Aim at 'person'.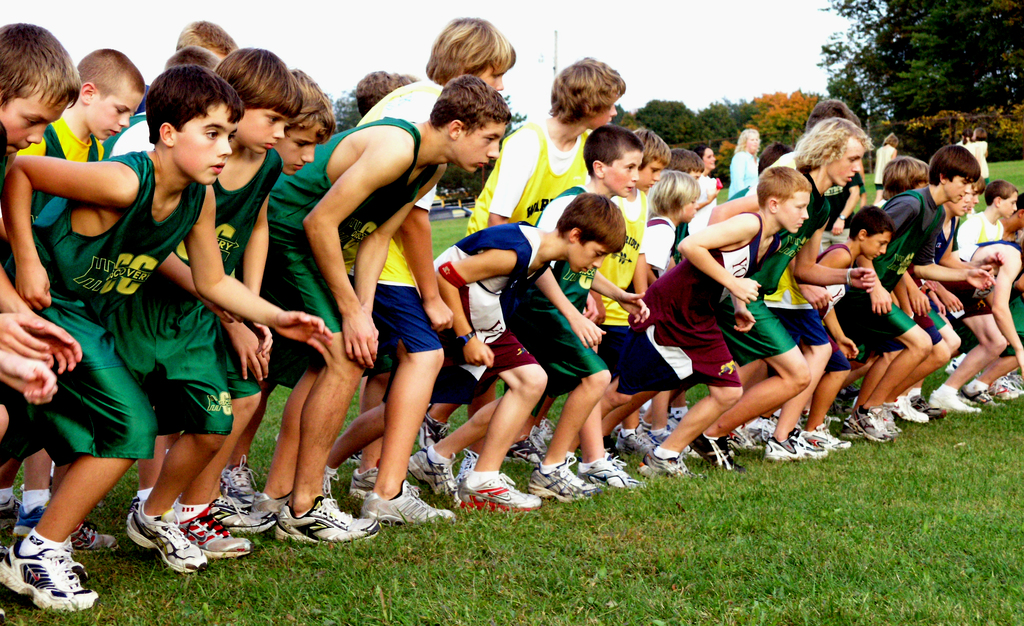
Aimed at 964 123 991 186.
